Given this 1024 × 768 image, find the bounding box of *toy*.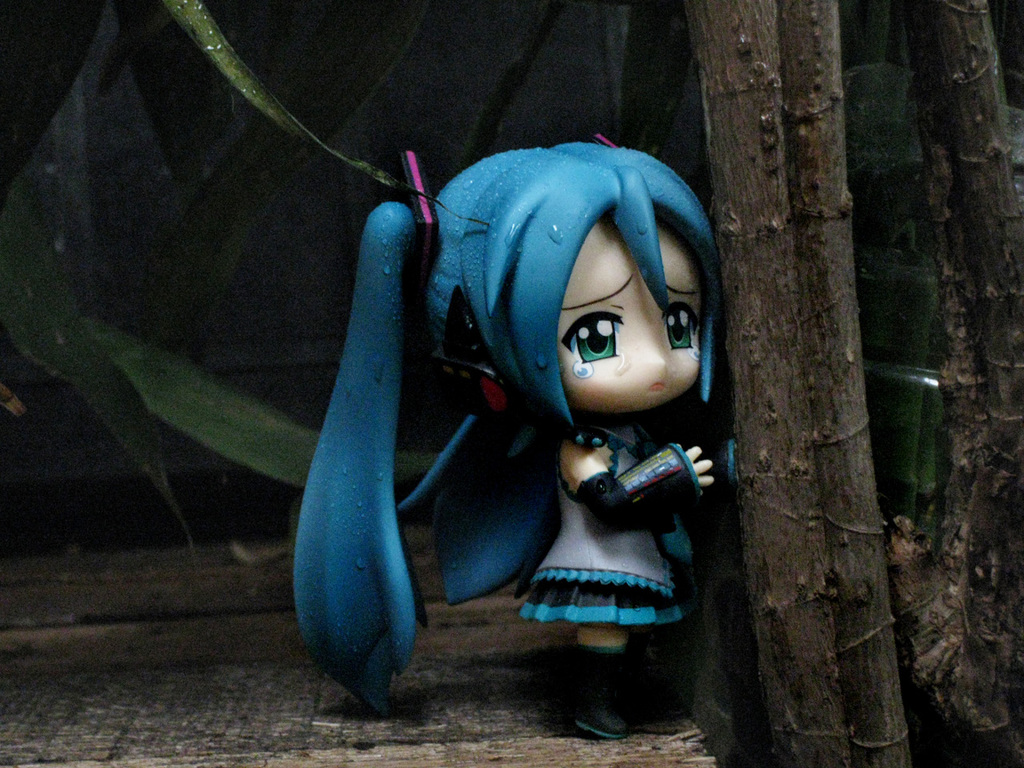
pyautogui.locateOnScreen(291, 136, 742, 740).
